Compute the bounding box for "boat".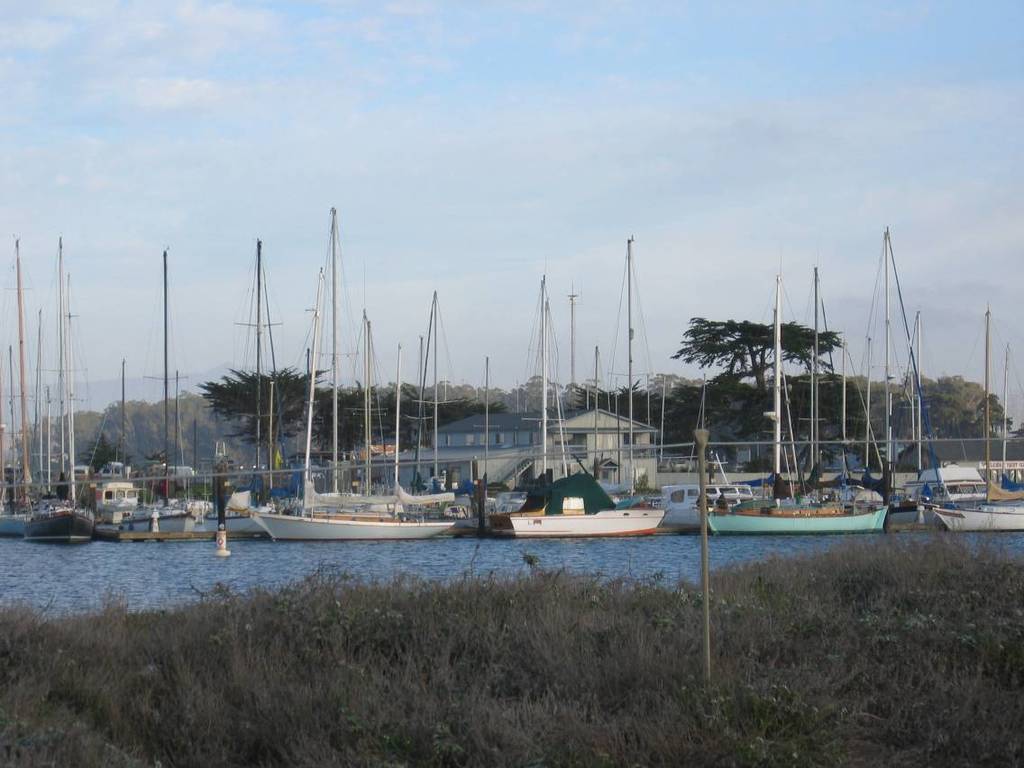
x1=579 y1=226 x2=690 y2=501.
